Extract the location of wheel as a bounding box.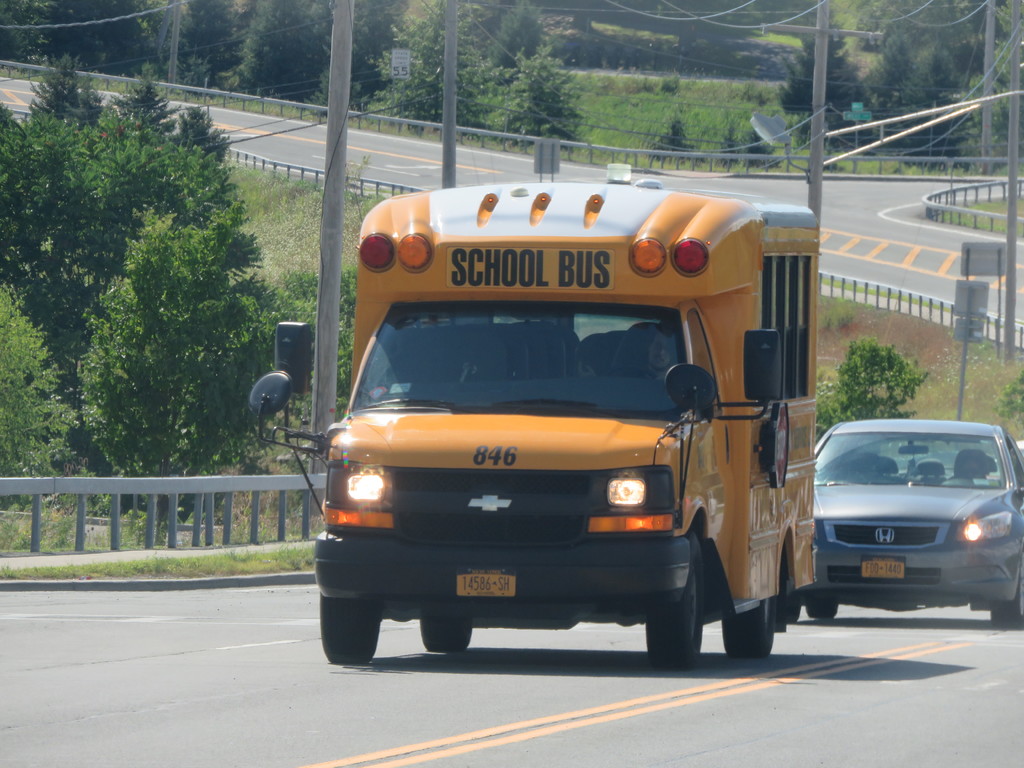
652,538,708,666.
